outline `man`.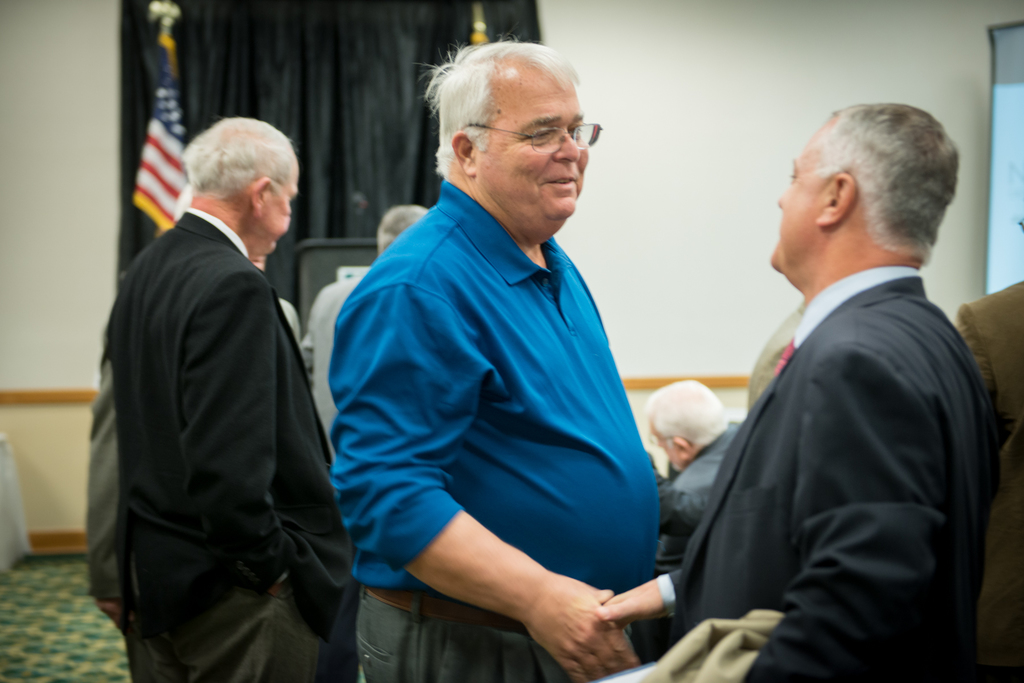
Outline: left=956, top=216, right=1023, bottom=682.
